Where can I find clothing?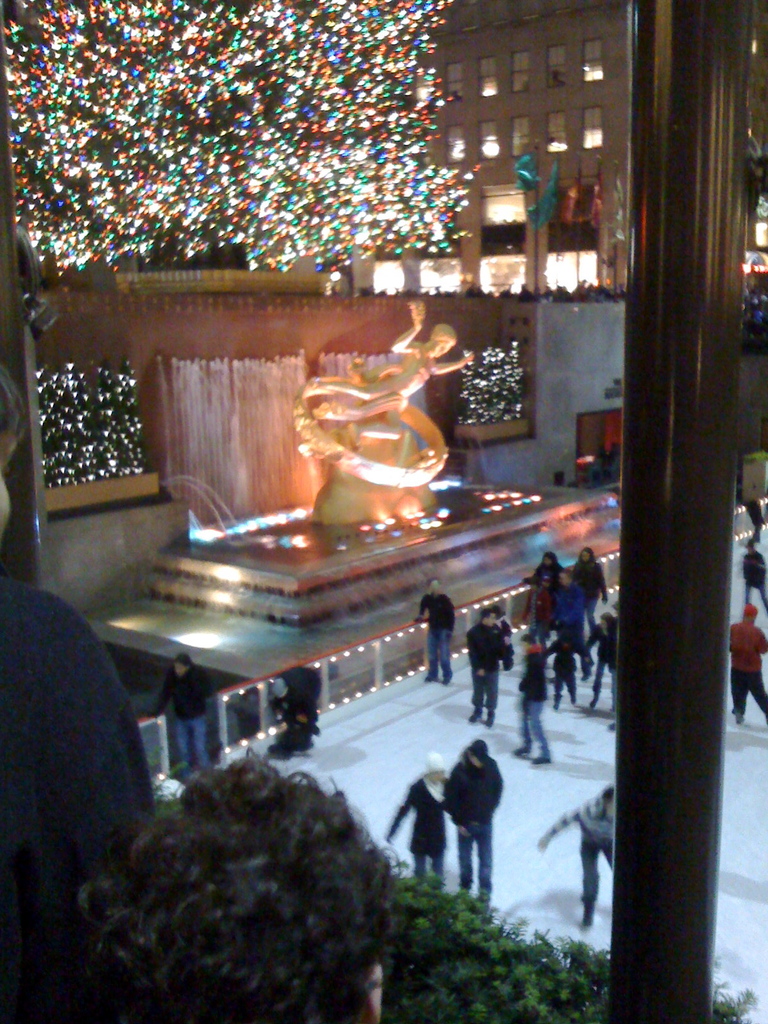
You can find it at [x1=552, y1=577, x2=588, y2=646].
